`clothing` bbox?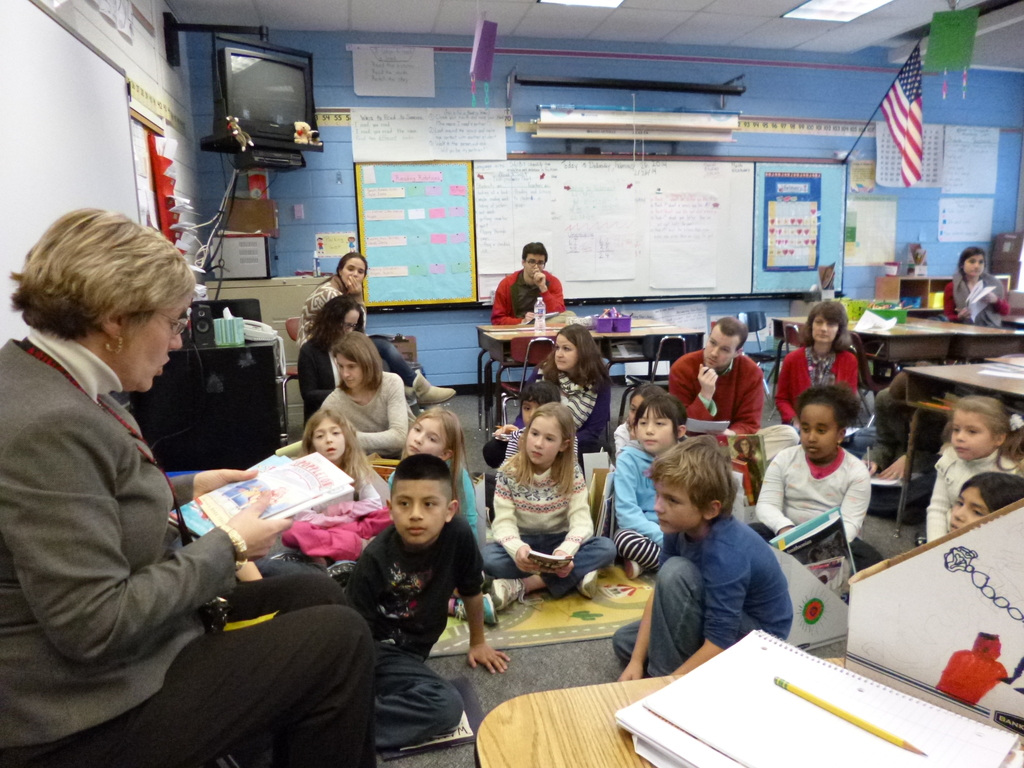
box=[773, 342, 861, 430]
